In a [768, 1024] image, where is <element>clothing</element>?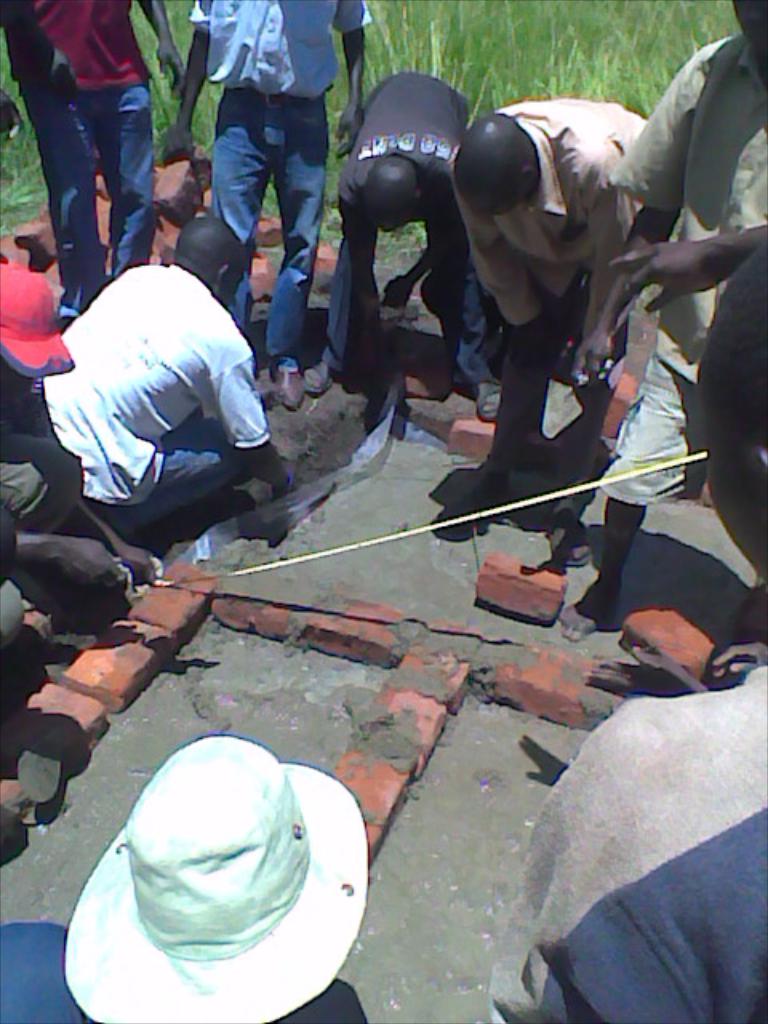
437 59 667 531.
